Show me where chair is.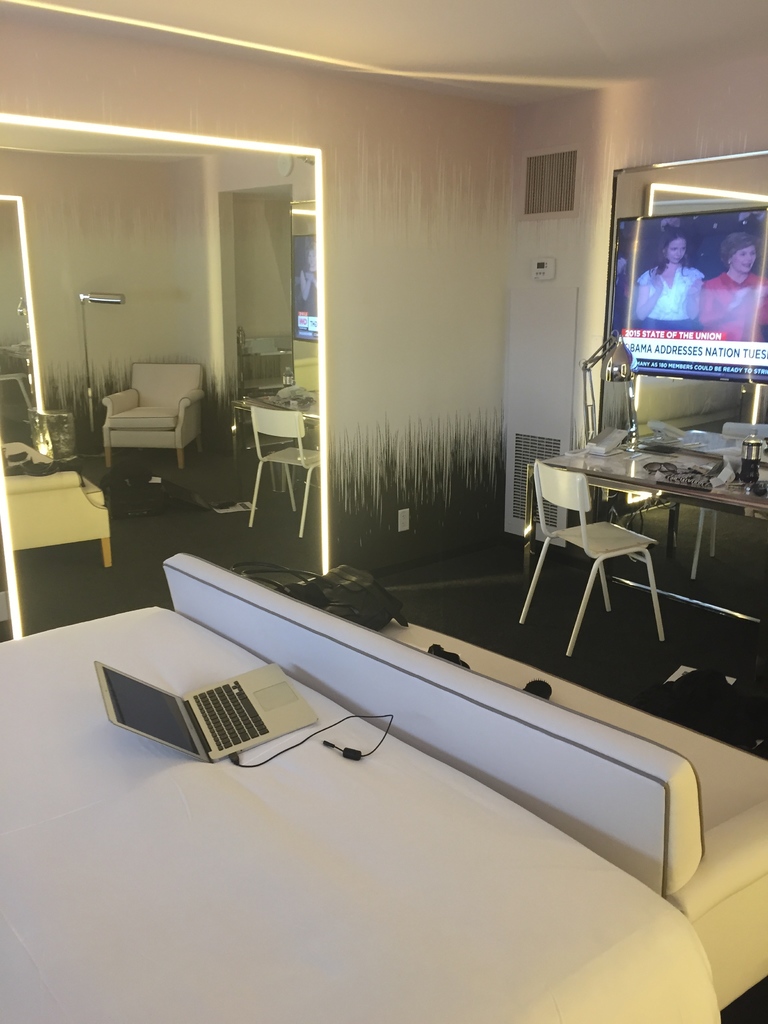
chair is at detection(98, 363, 205, 469).
